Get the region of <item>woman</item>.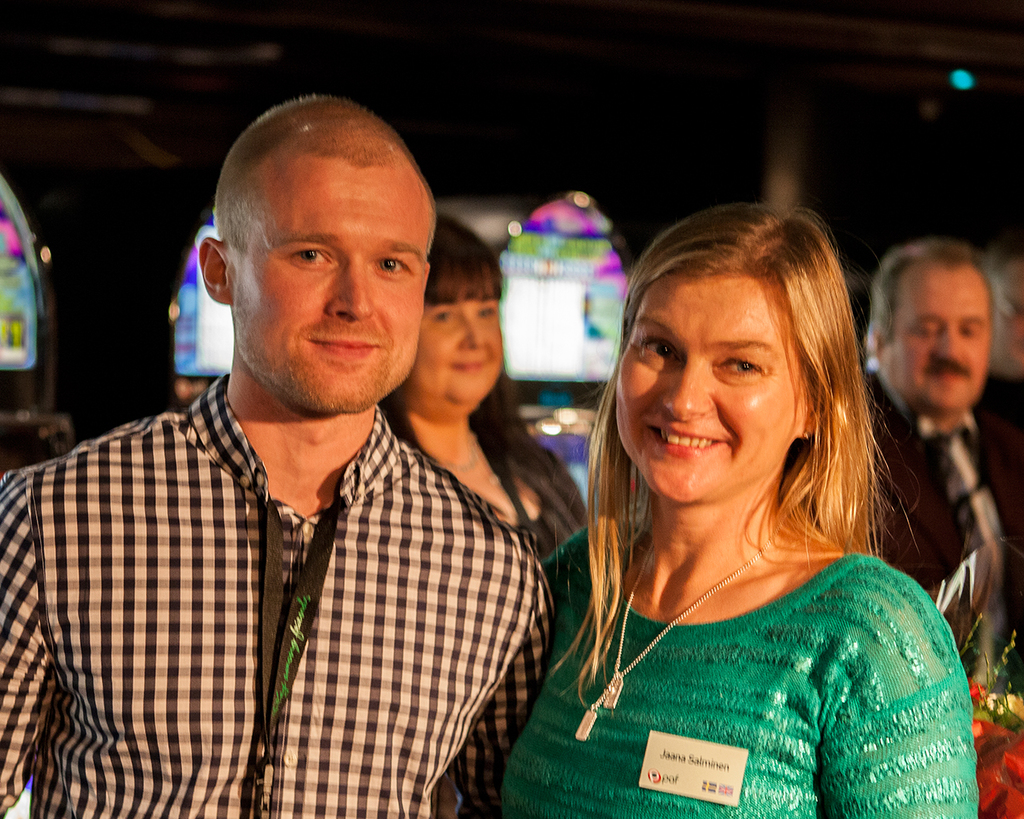
crop(370, 211, 590, 568).
